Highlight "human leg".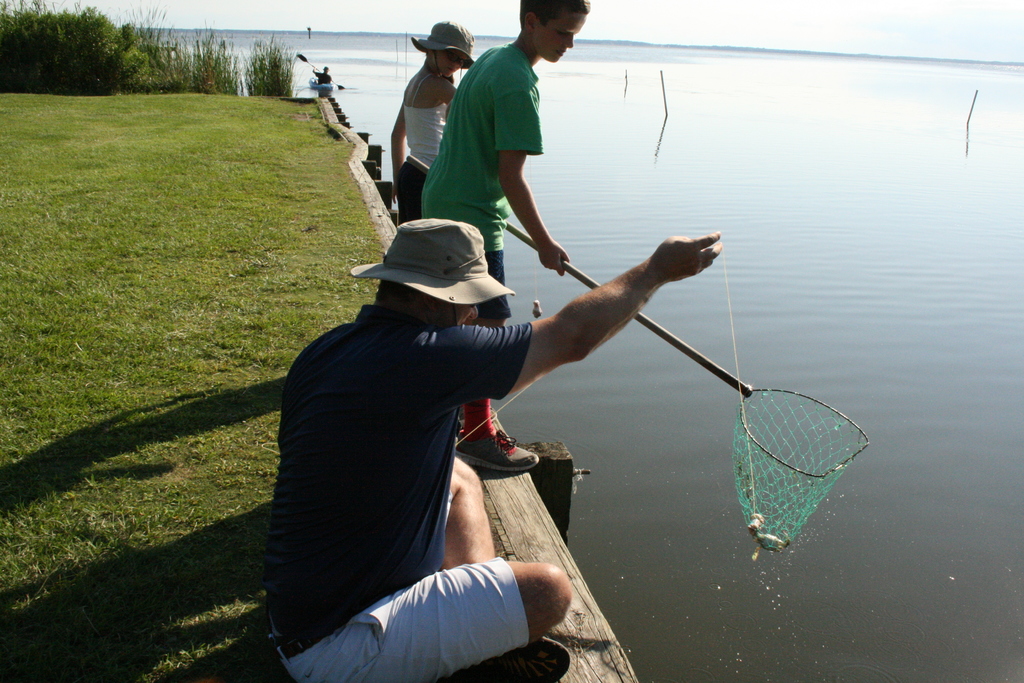
Highlighted region: bbox=[431, 457, 566, 682].
